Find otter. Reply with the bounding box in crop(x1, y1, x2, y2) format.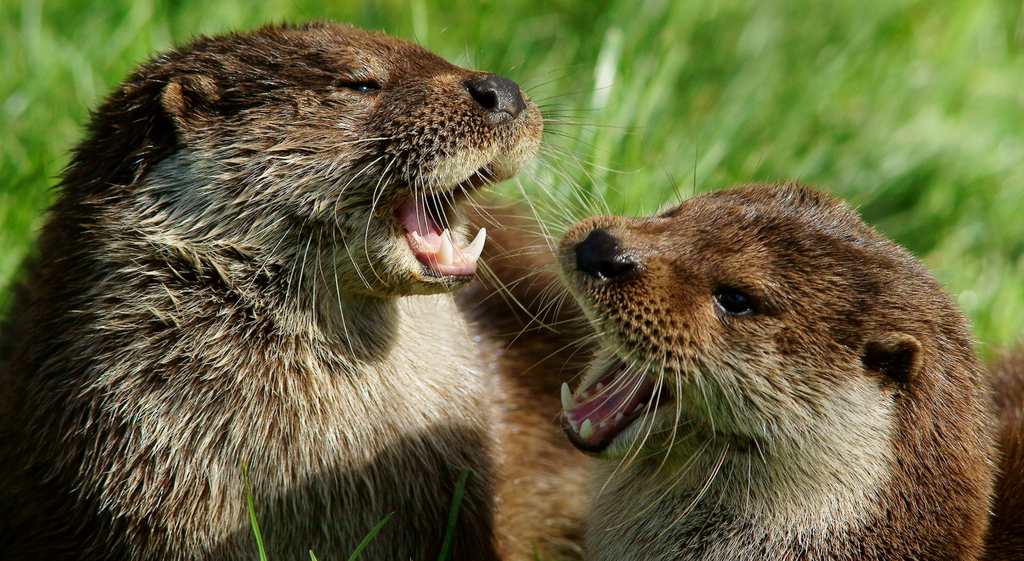
crop(476, 134, 1001, 560).
